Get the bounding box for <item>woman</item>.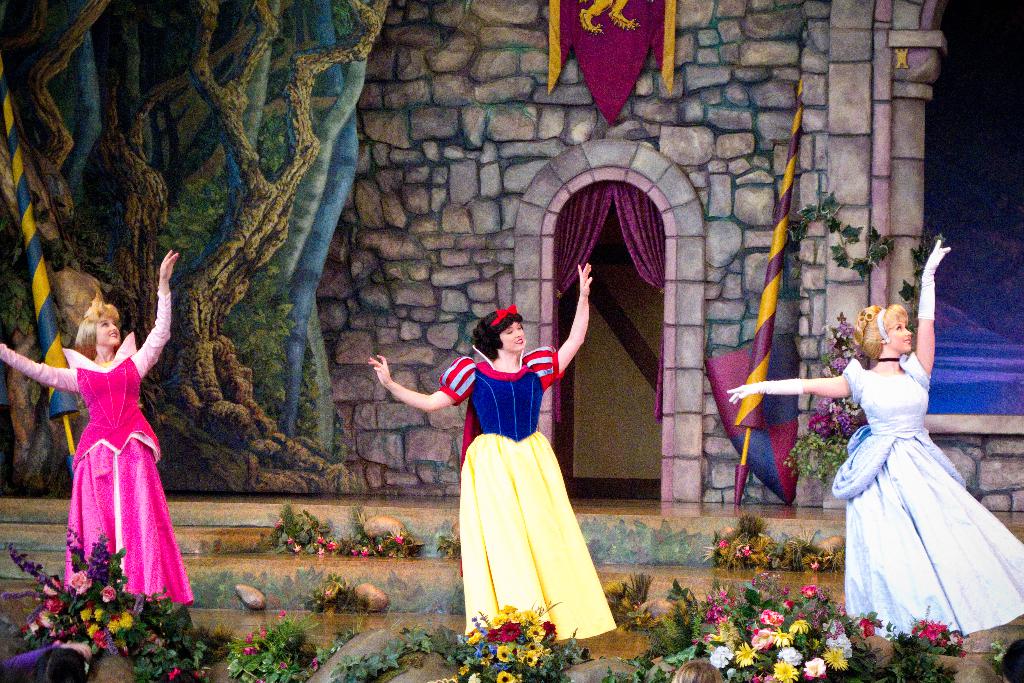
region(725, 243, 1023, 642).
